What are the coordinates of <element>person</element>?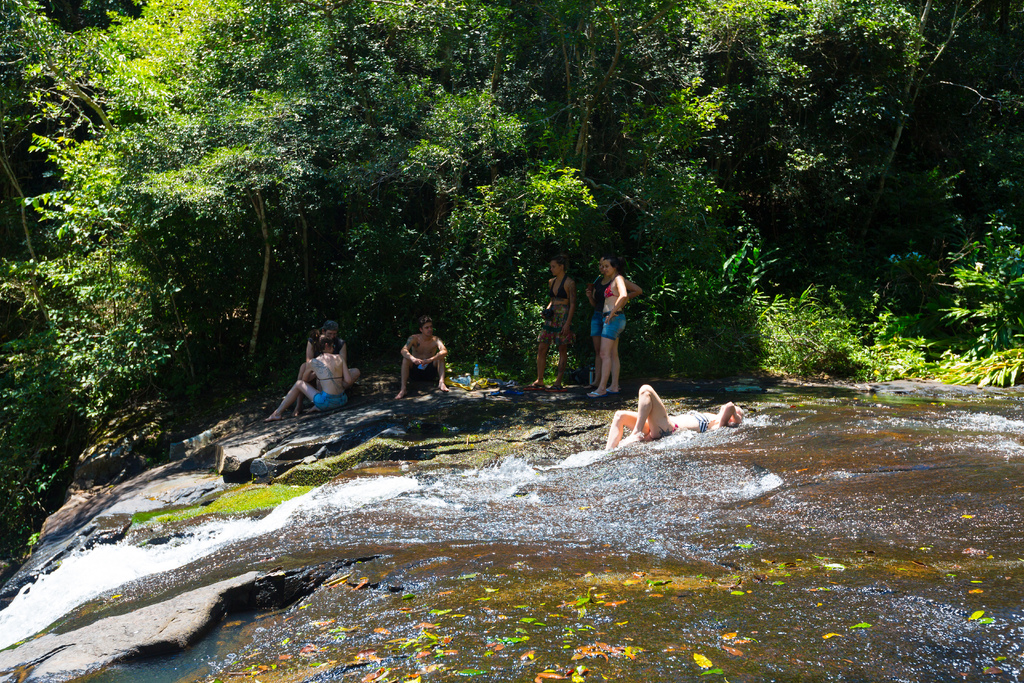
530,258,575,388.
